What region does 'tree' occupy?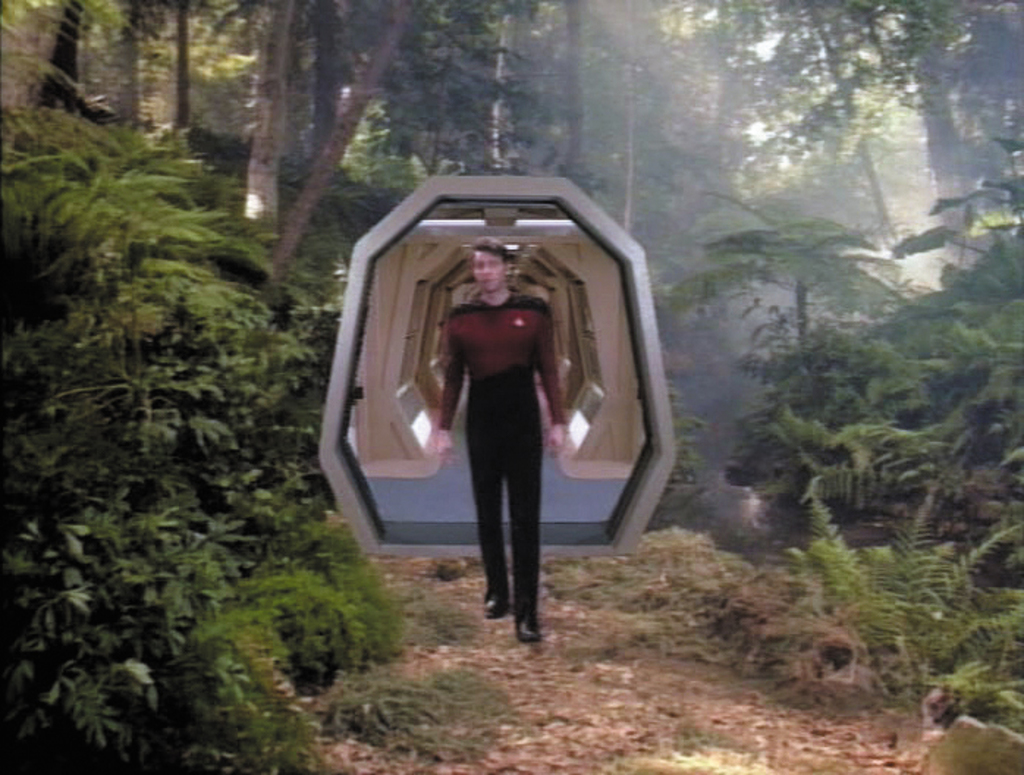
region(0, 0, 153, 100).
